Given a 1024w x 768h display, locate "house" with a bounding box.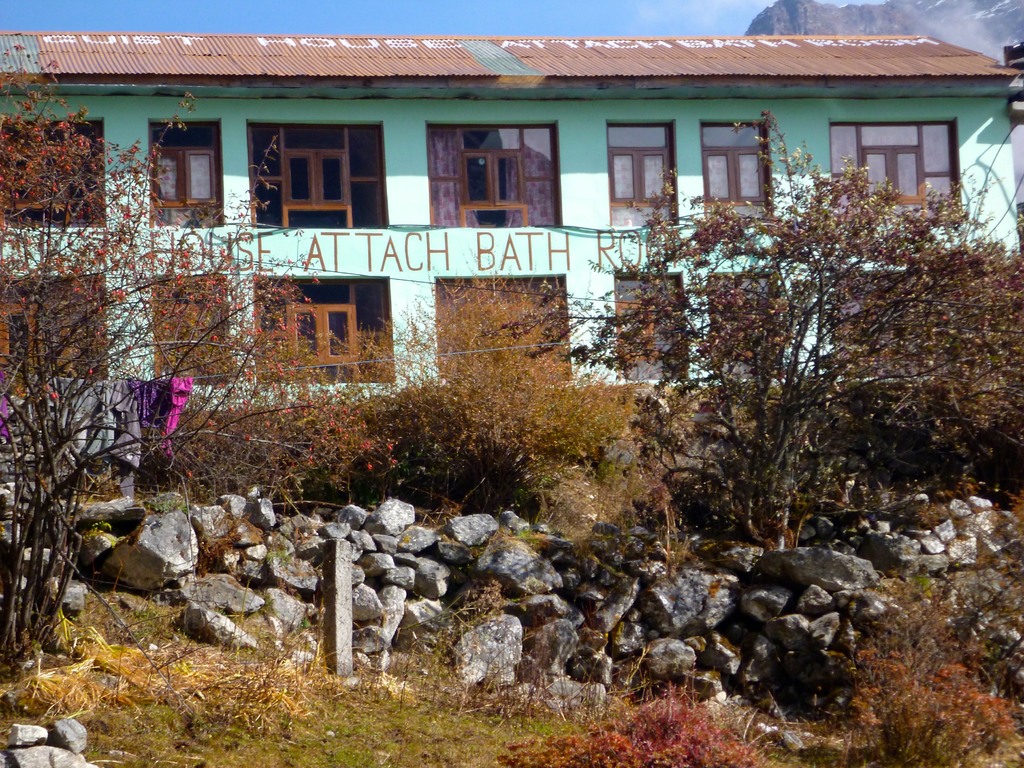
Located: (52, 0, 994, 556).
